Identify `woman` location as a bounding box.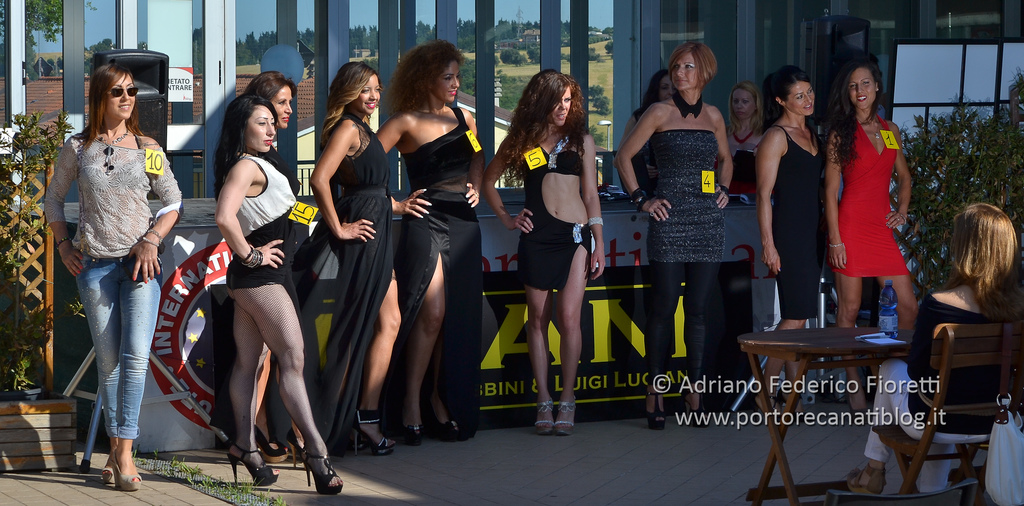
bbox=[215, 91, 349, 500].
